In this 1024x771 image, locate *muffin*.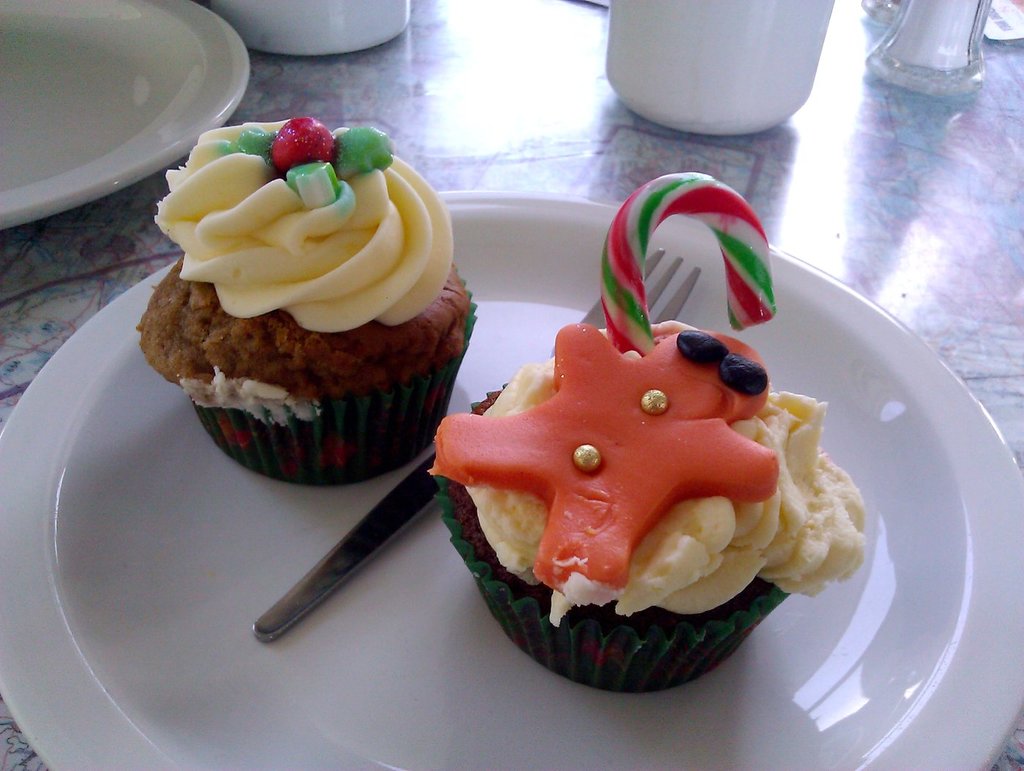
Bounding box: 429/165/866/693.
